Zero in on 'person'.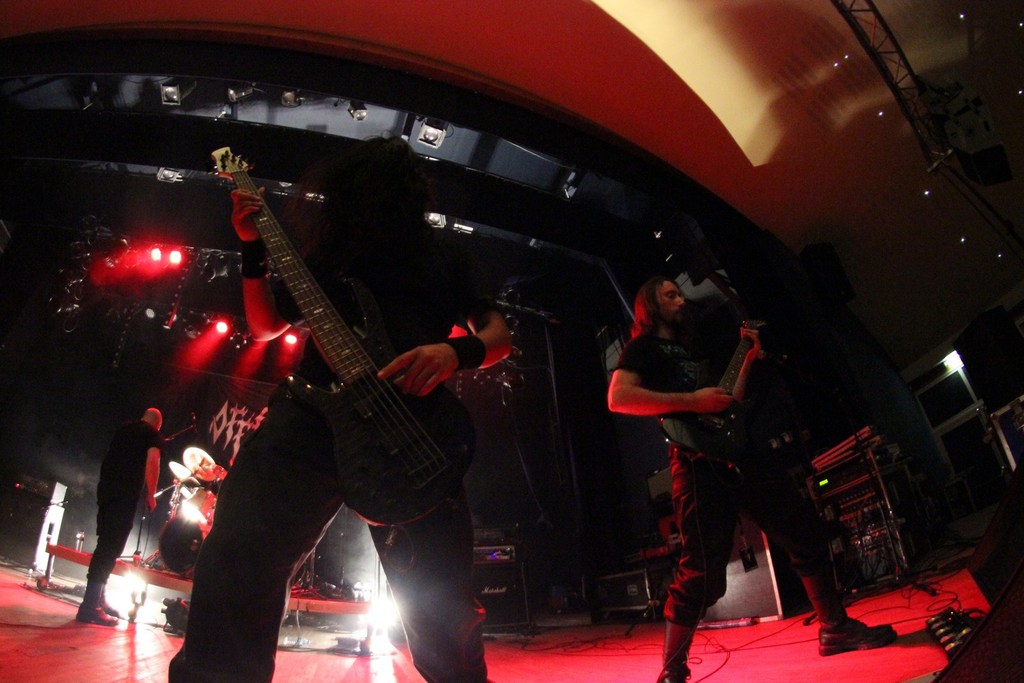
Zeroed in: <region>76, 402, 159, 625</region>.
